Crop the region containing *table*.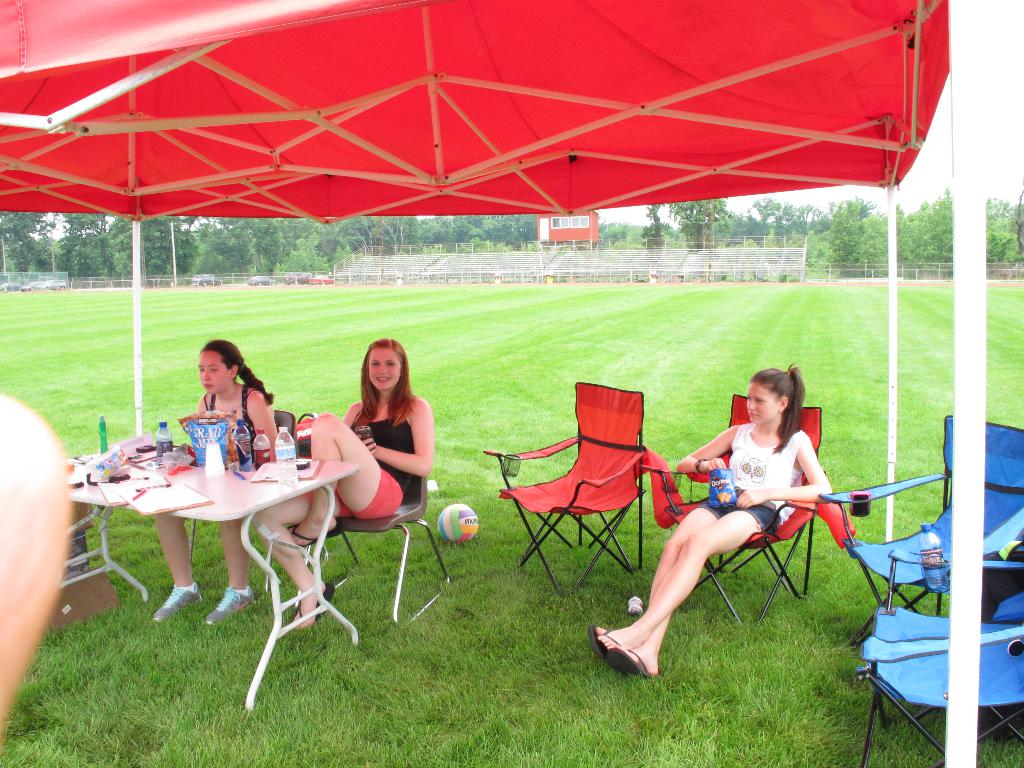
Crop region: {"left": 72, "top": 435, "right": 355, "bottom": 621}.
